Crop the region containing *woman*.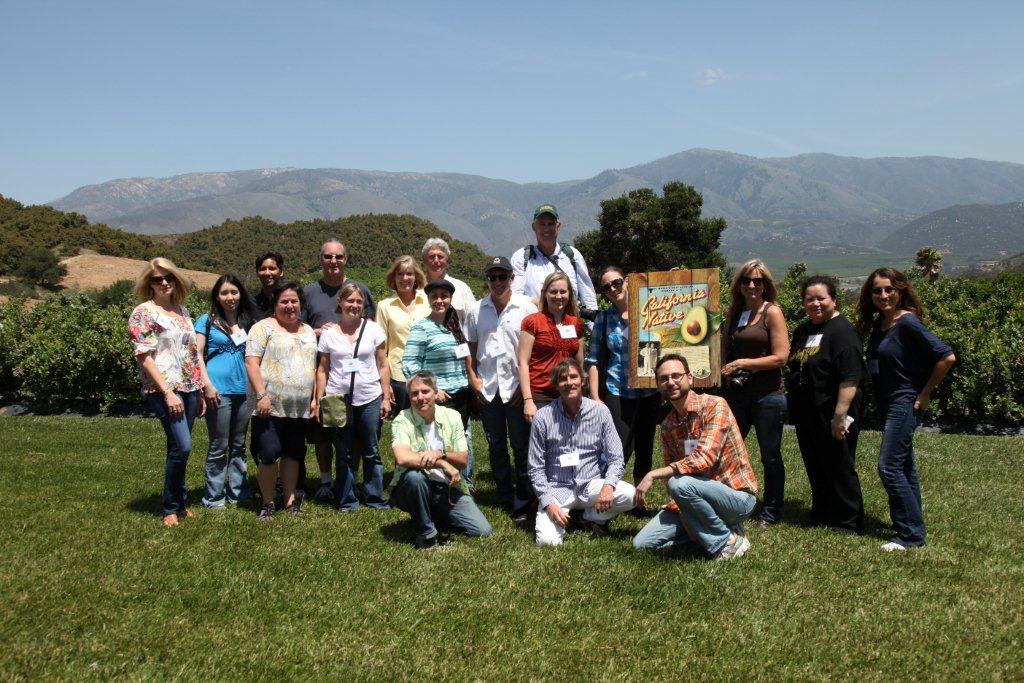
Crop region: (x1=715, y1=255, x2=789, y2=530).
